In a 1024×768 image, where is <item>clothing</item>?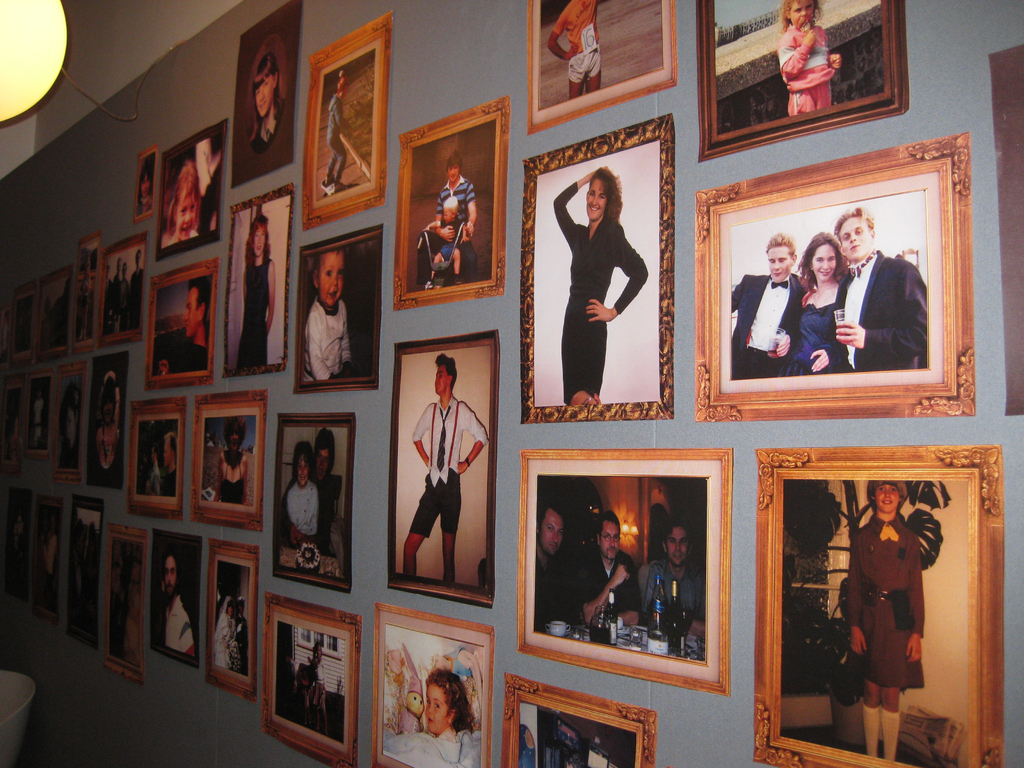
81/273/92/308.
